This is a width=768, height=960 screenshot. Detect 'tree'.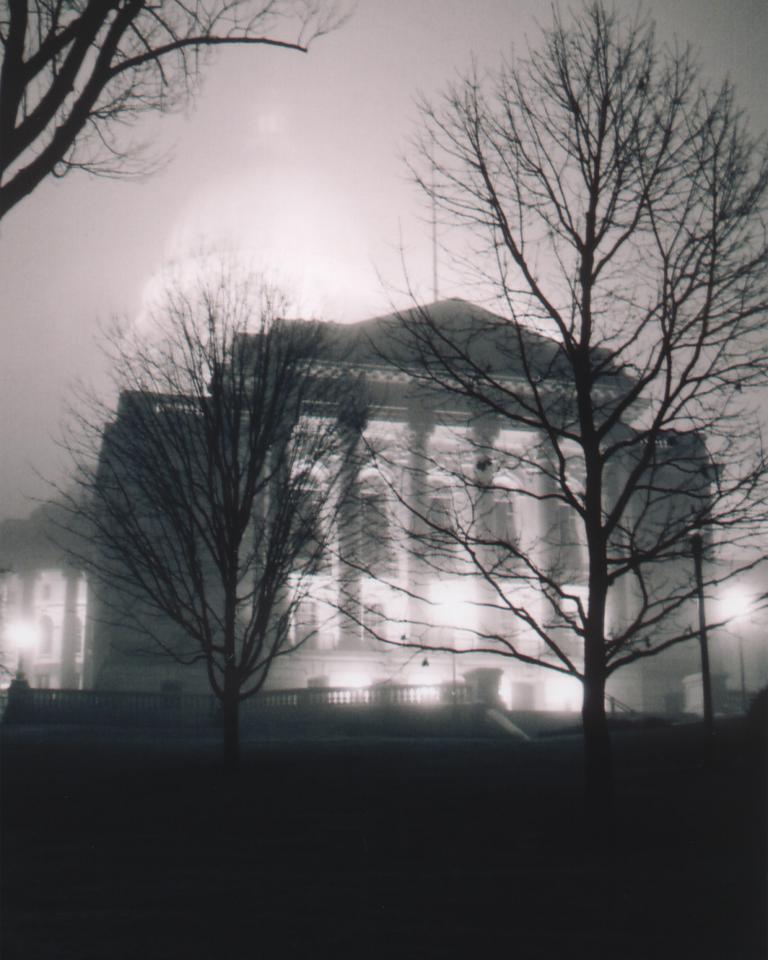
pyautogui.locateOnScreen(350, 0, 767, 773).
